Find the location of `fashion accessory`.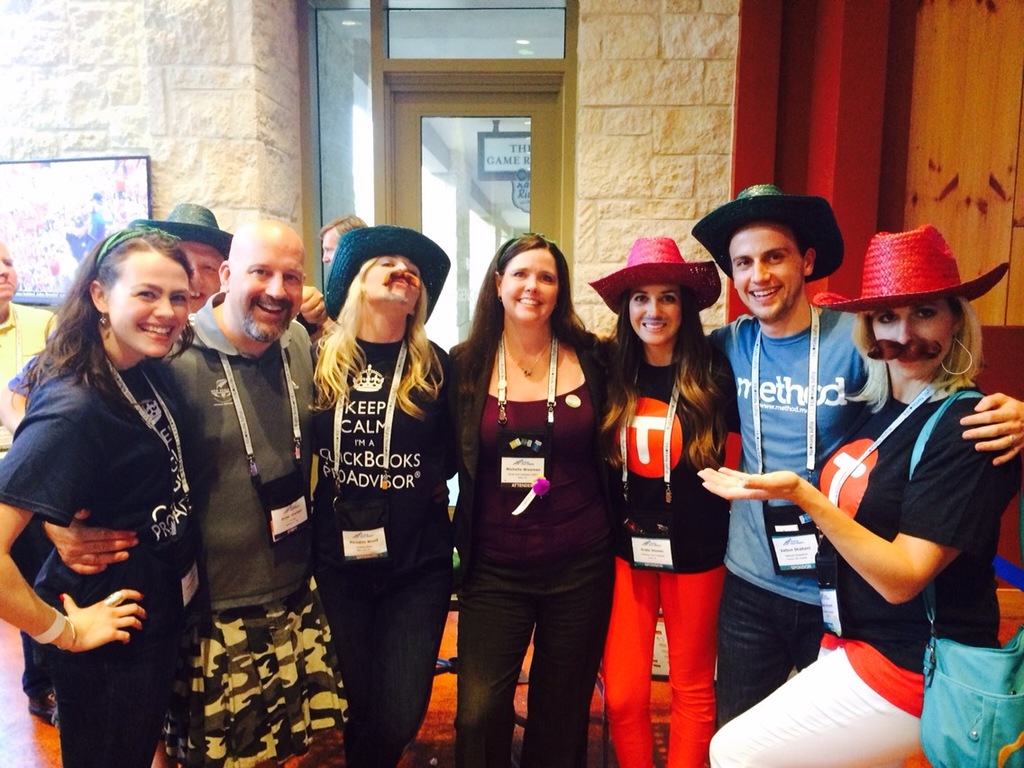
Location: x1=498, y1=294, x2=504, y2=303.
